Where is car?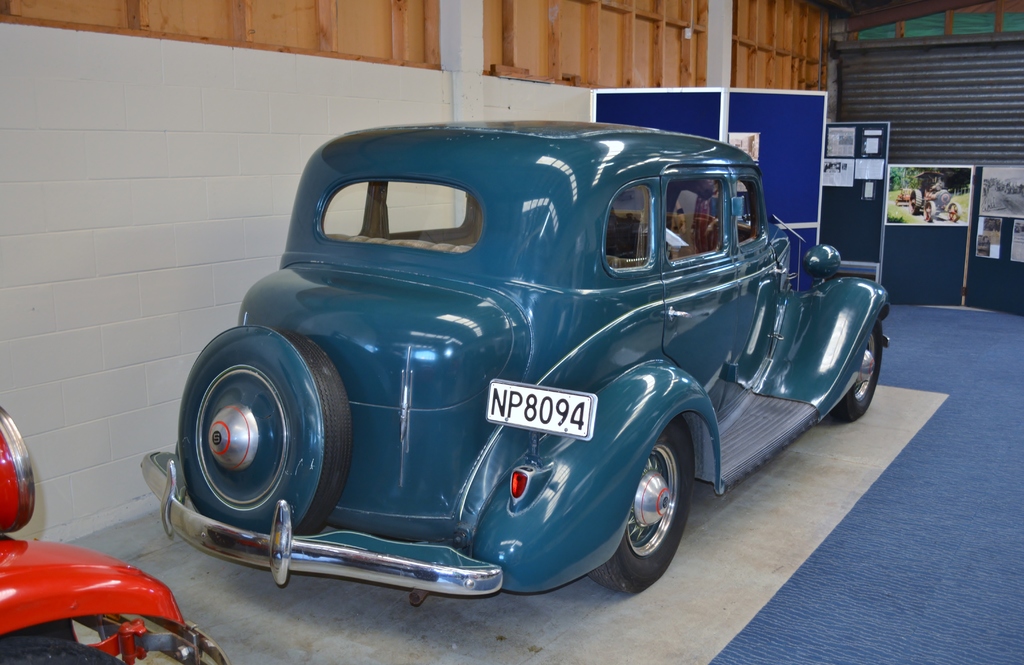
Rect(0, 410, 232, 664).
